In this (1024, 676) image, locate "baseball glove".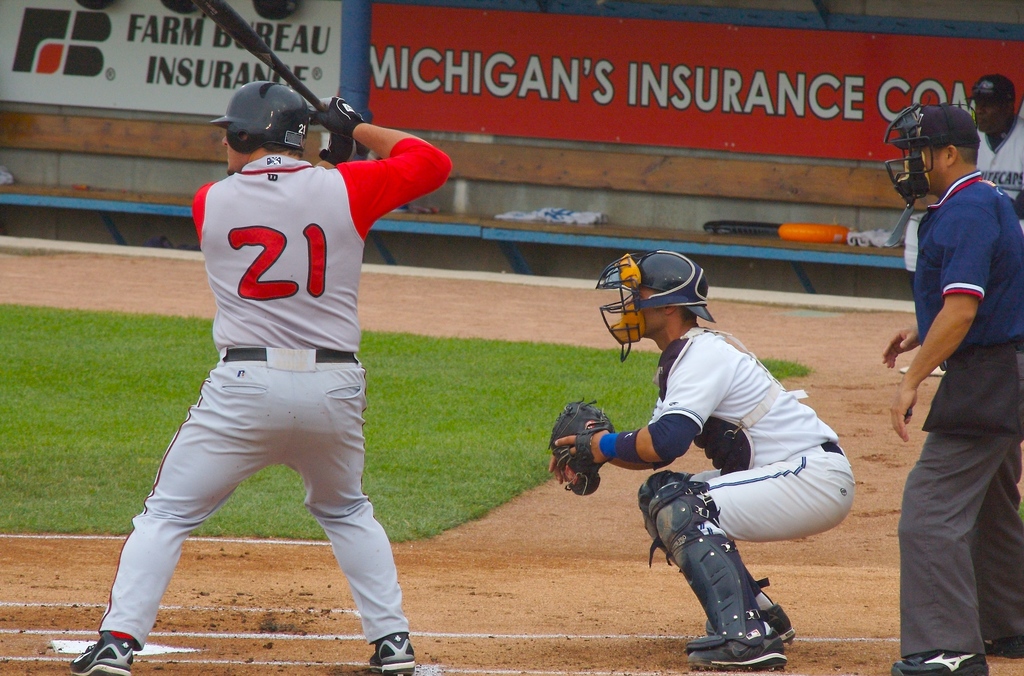
Bounding box: BBox(323, 129, 376, 165).
